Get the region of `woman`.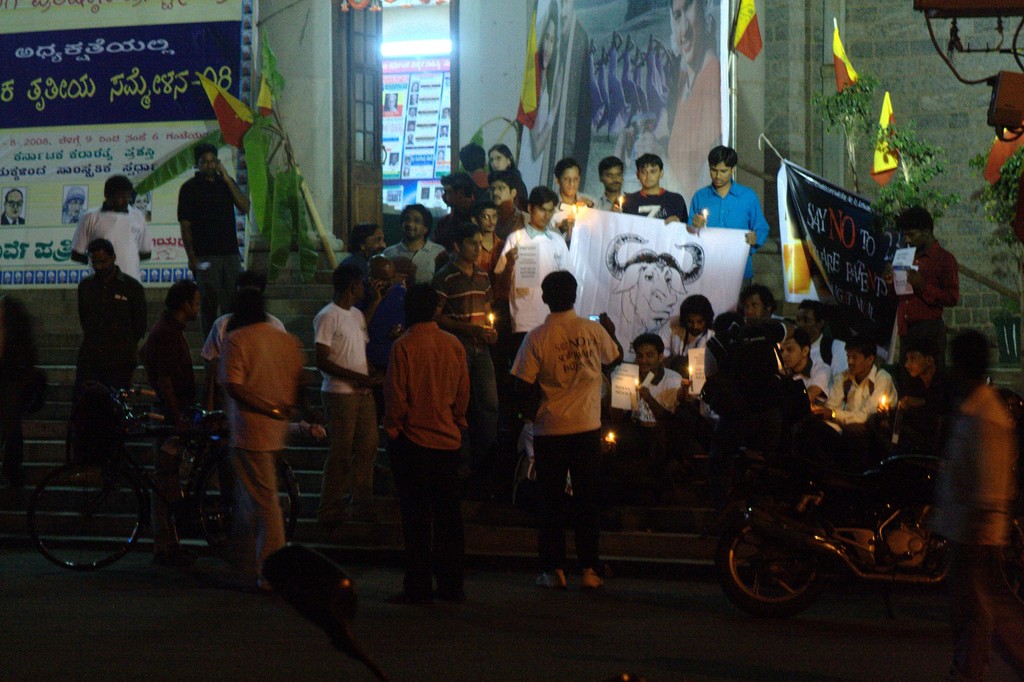
{"x1": 488, "y1": 144, "x2": 528, "y2": 213}.
